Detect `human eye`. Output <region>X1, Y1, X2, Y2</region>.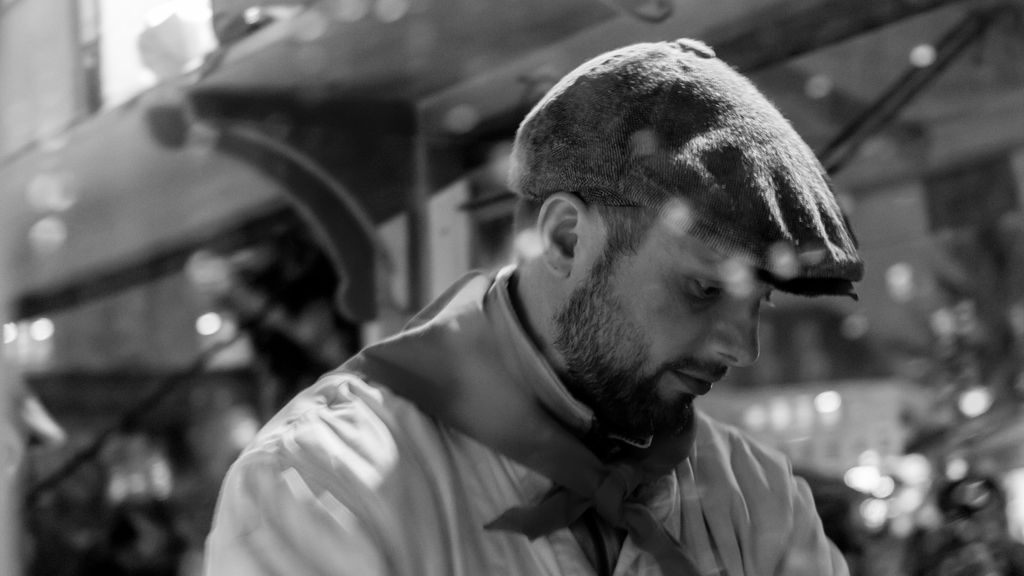
<region>683, 264, 729, 300</region>.
